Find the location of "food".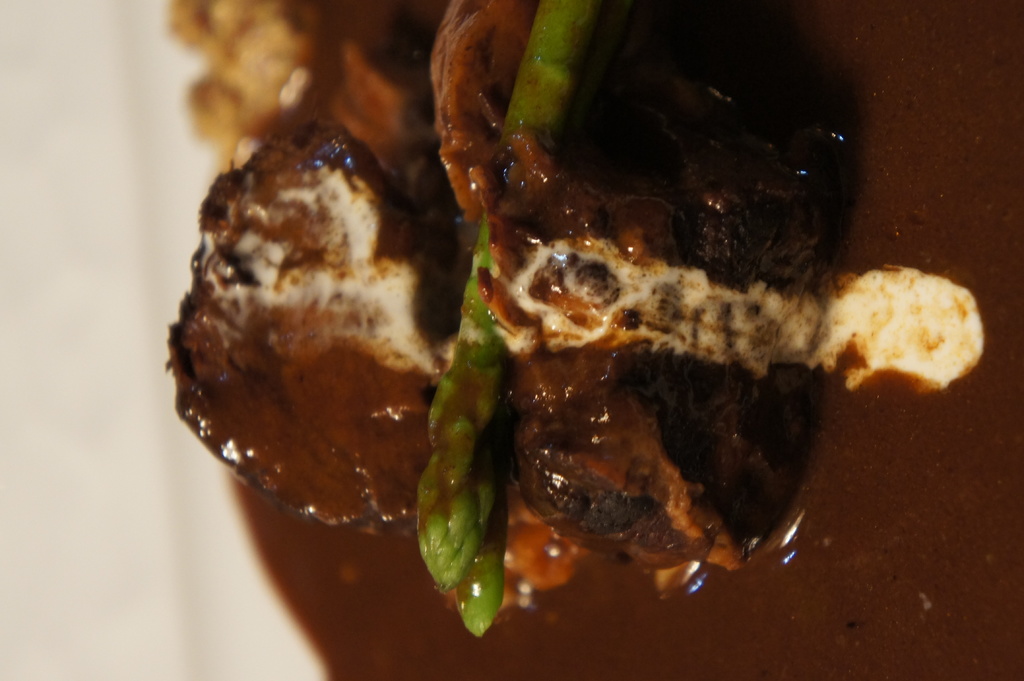
Location: [x1=166, y1=0, x2=460, y2=249].
